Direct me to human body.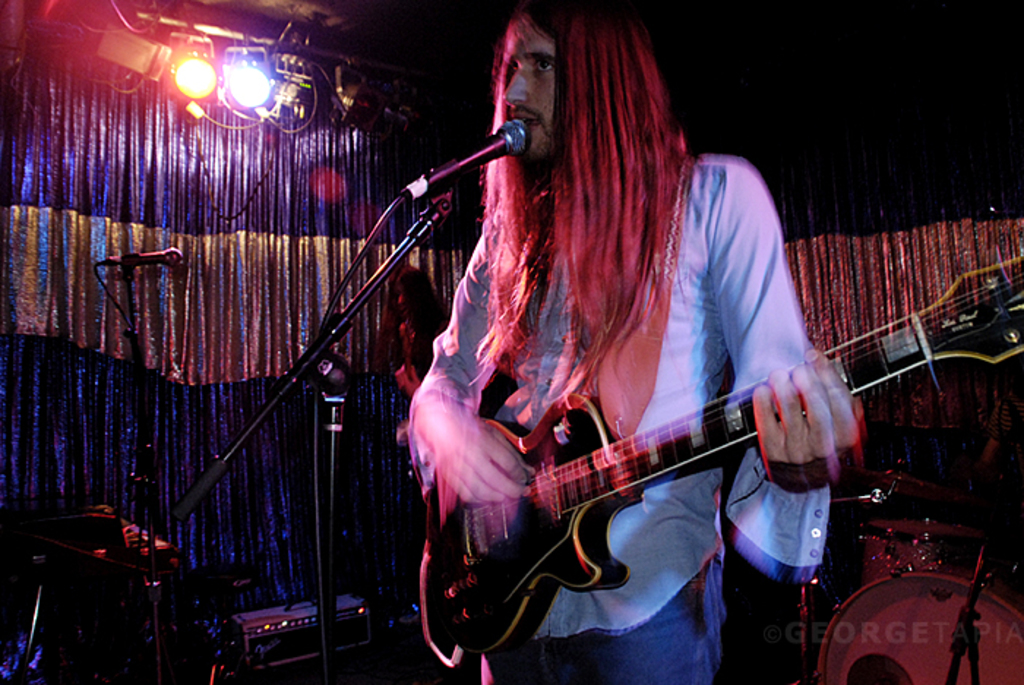
Direction: [left=319, top=7, right=846, bottom=684].
